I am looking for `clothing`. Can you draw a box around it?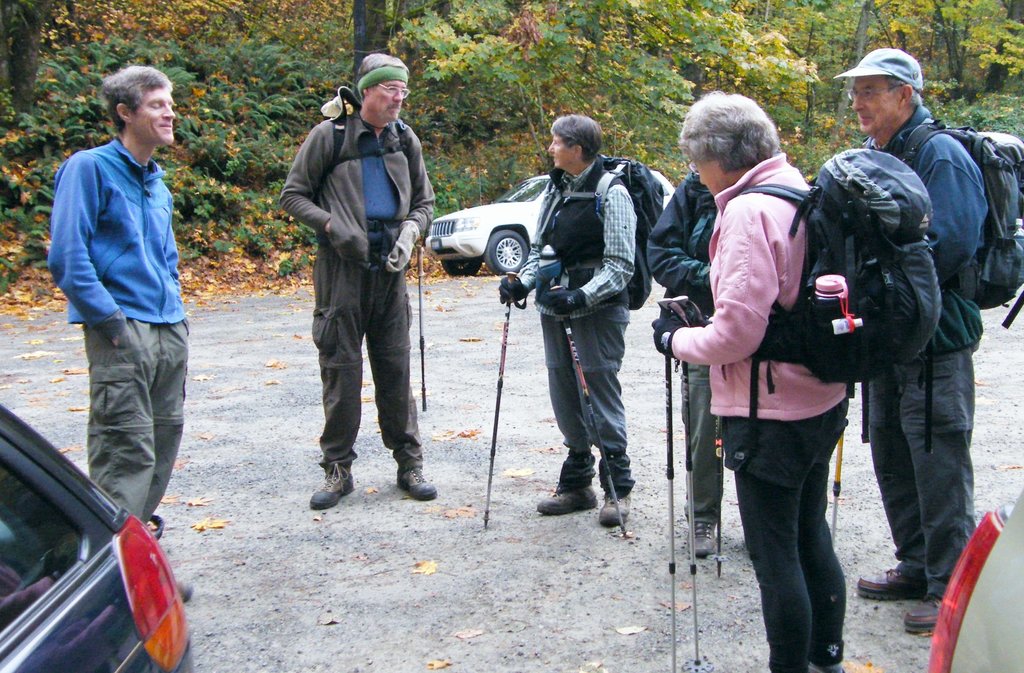
Sure, the bounding box is <region>282, 77, 440, 471</region>.
